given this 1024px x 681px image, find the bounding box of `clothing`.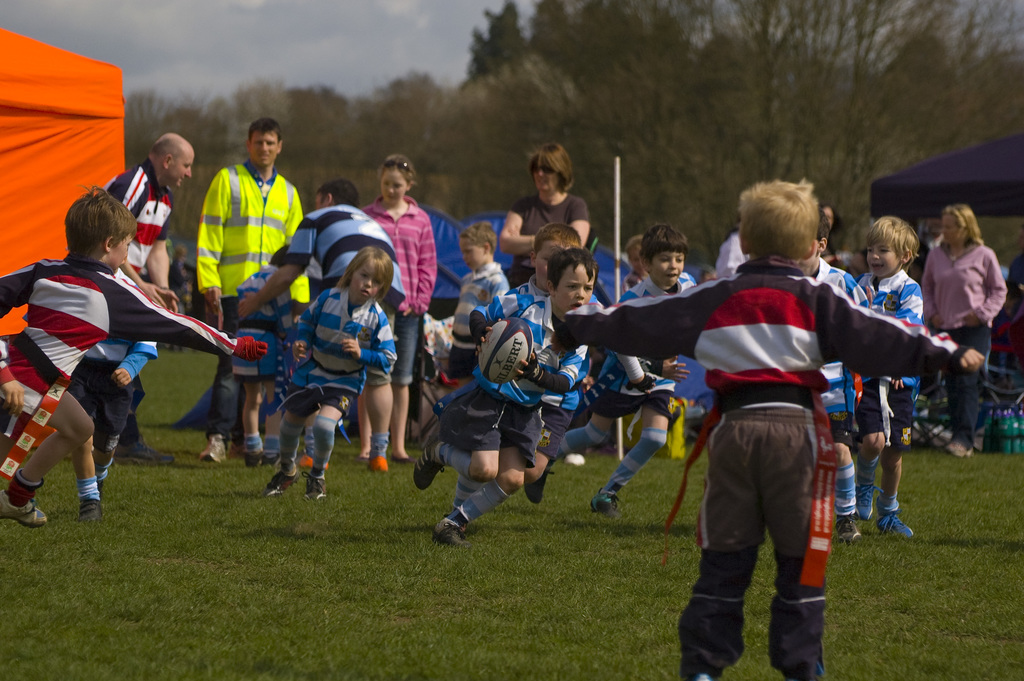
[left=353, top=201, right=433, bottom=390].
